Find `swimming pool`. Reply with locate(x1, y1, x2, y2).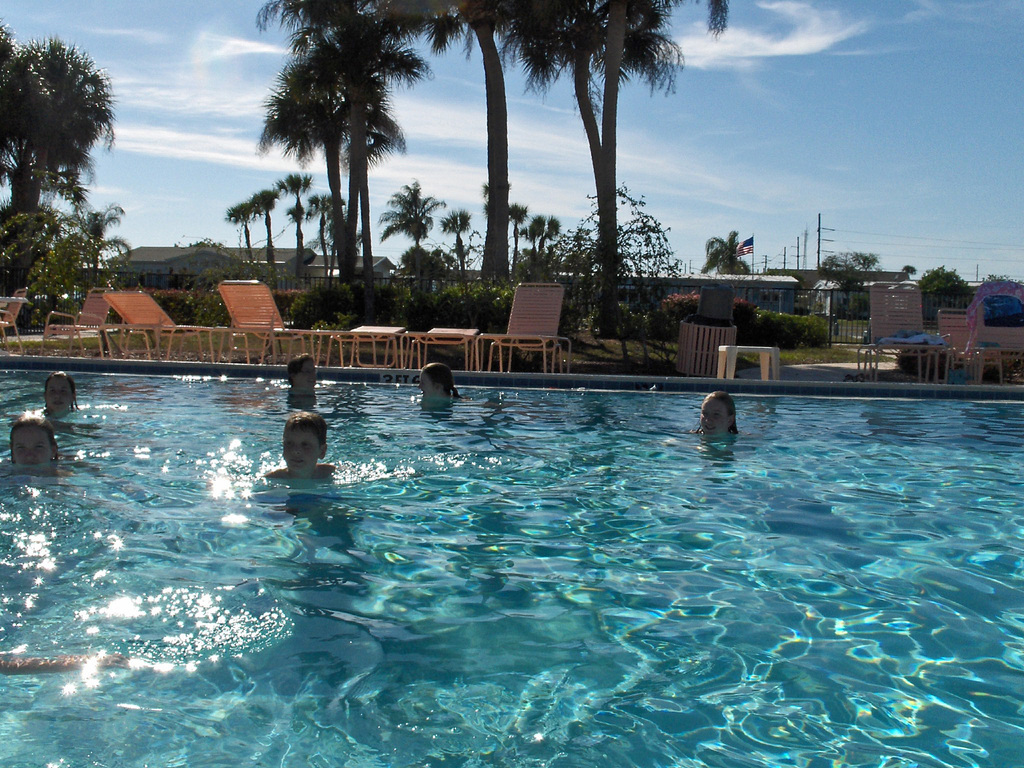
locate(0, 296, 995, 747).
